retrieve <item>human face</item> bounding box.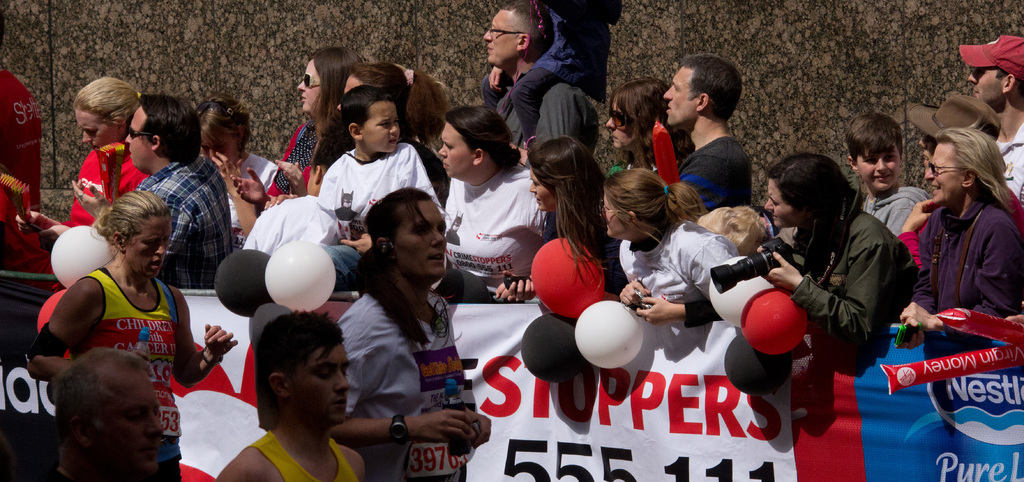
Bounding box: region(98, 368, 165, 473).
